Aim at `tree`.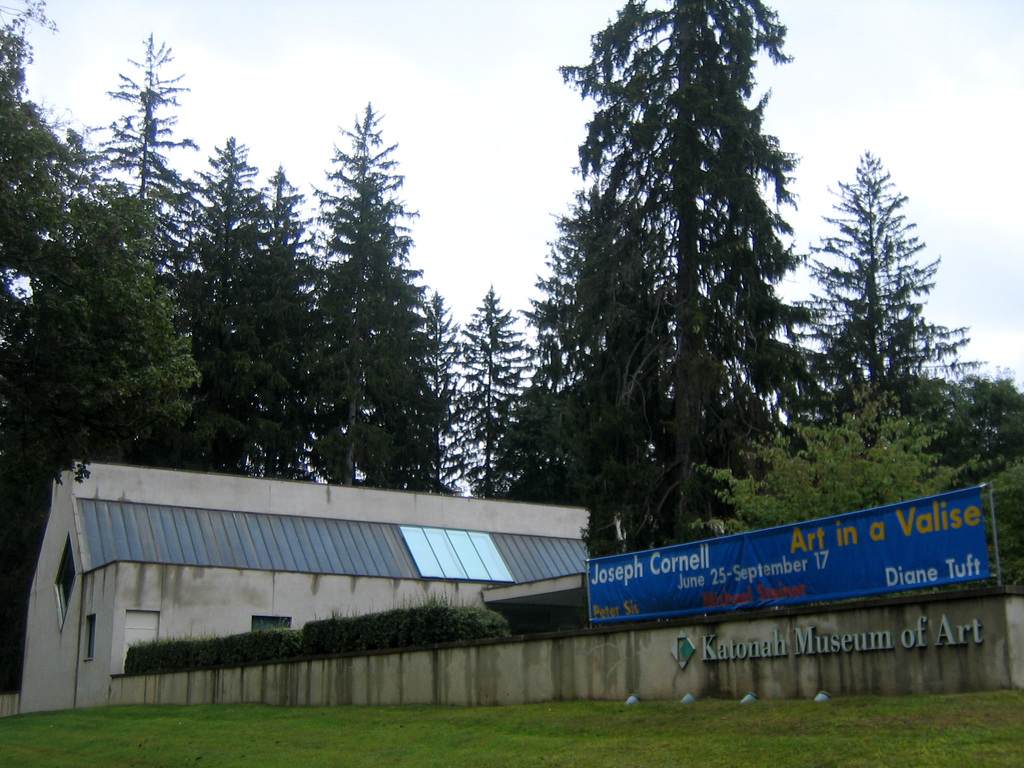
Aimed at locate(0, 204, 202, 529).
